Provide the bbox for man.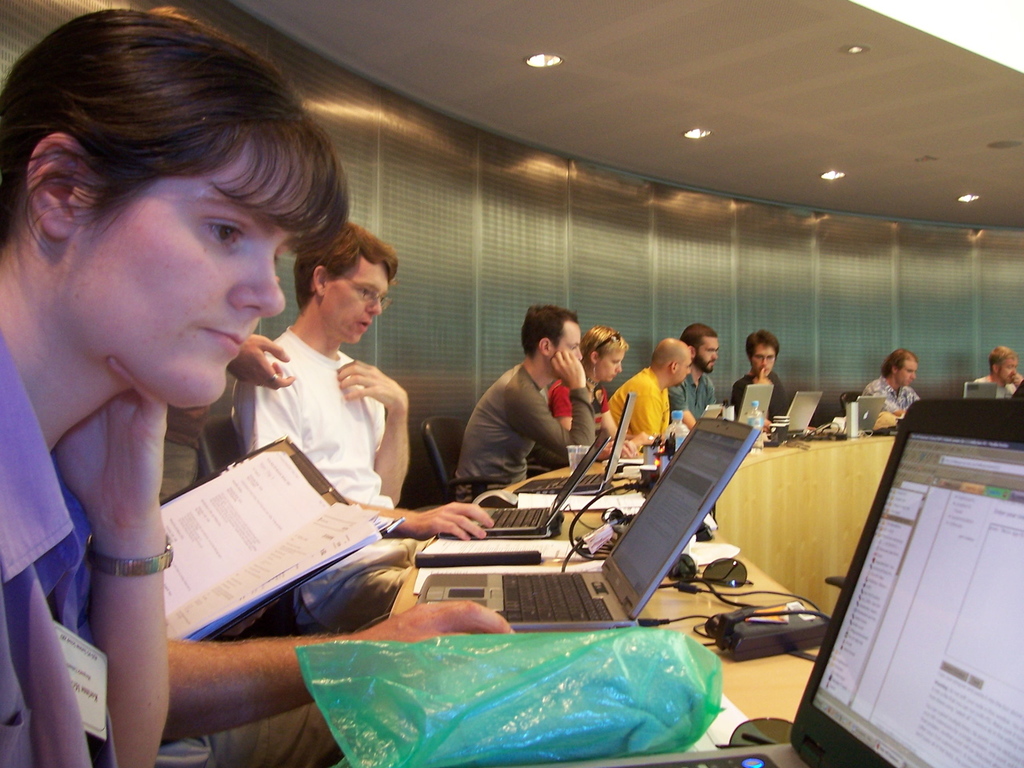
x1=863, y1=346, x2=925, y2=414.
